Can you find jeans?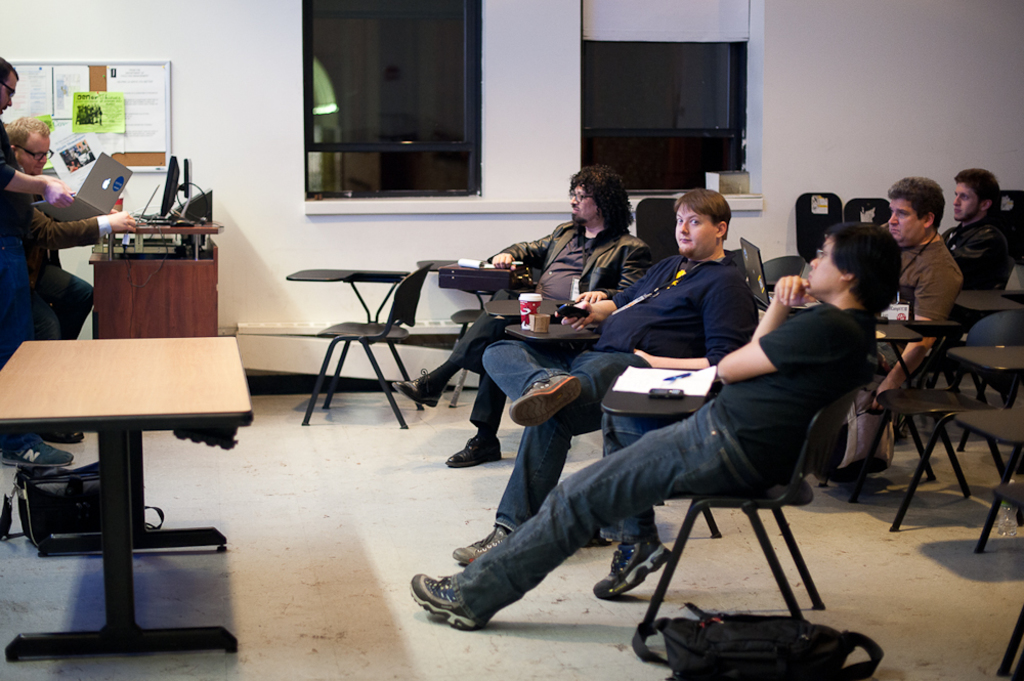
Yes, bounding box: {"left": 429, "top": 419, "right": 799, "bottom": 625}.
